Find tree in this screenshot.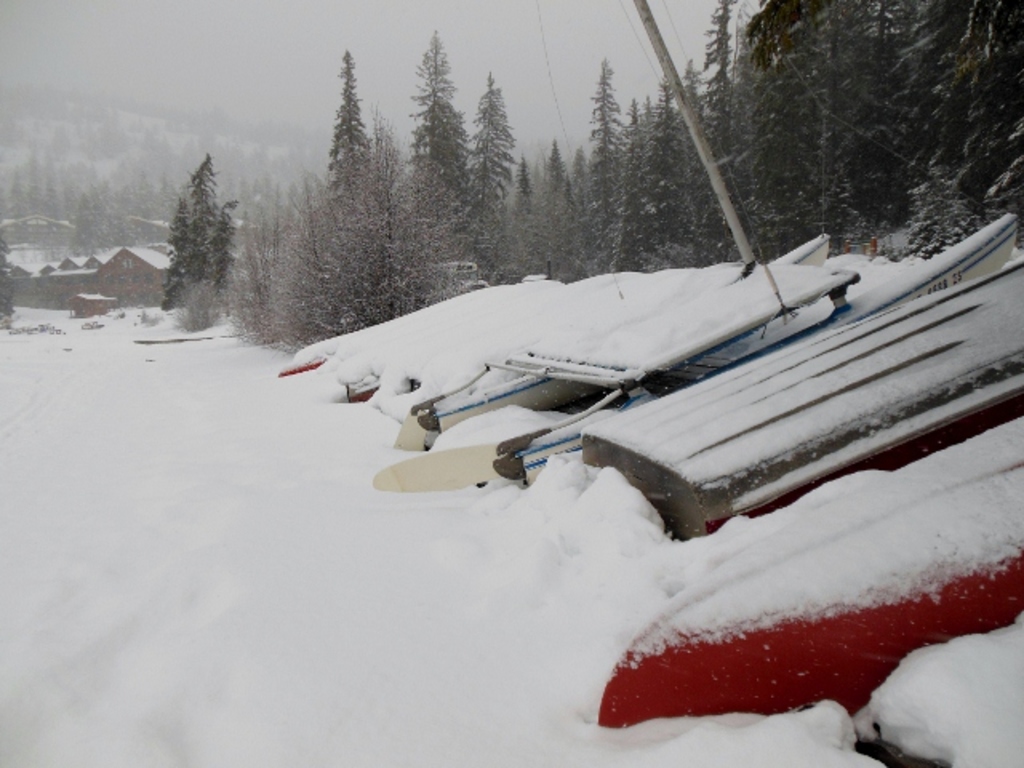
The bounding box for tree is [155,150,238,320].
